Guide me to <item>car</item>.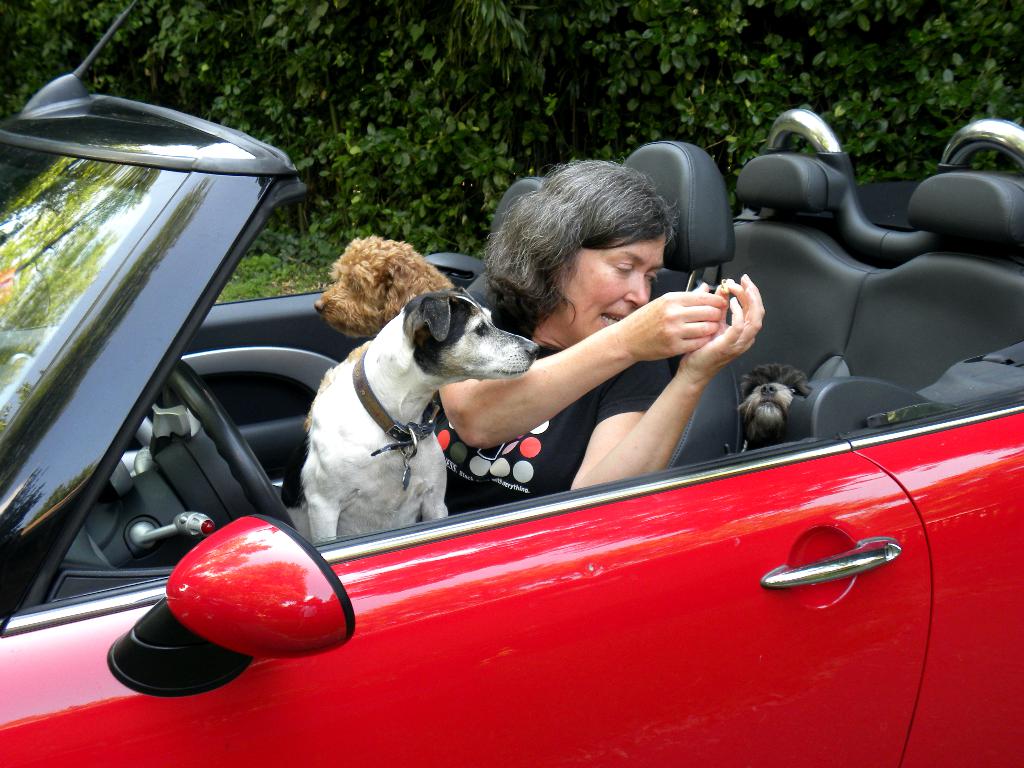
Guidance: crop(0, 0, 1023, 767).
